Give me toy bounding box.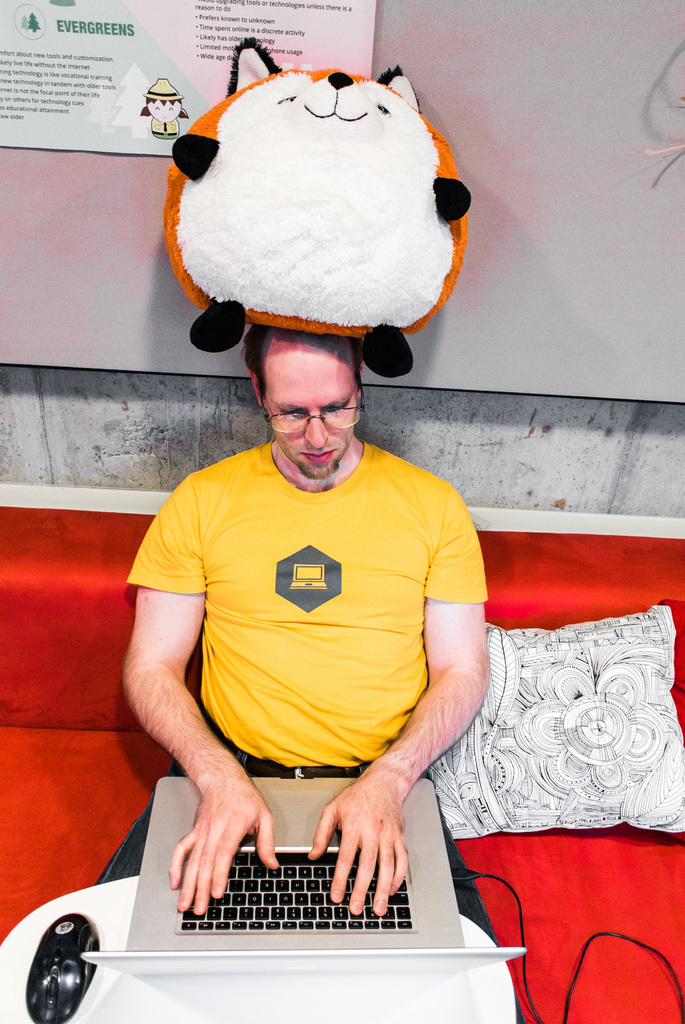
Rect(162, 57, 462, 362).
